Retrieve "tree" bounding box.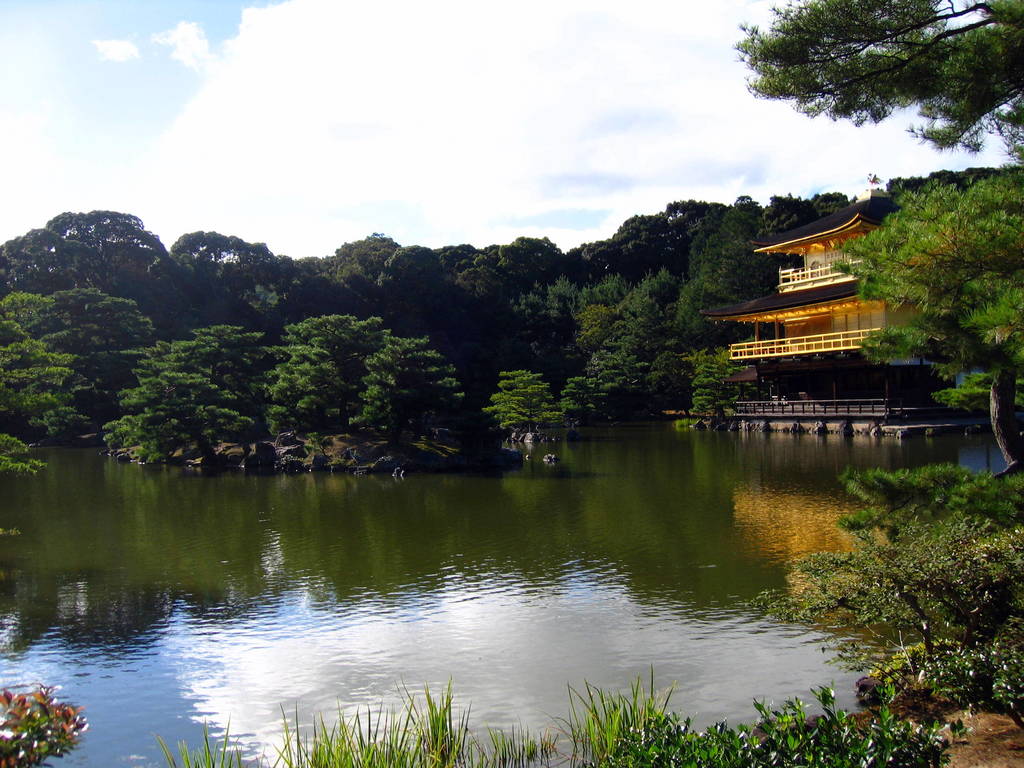
Bounding box: (826,164,1023,468).
